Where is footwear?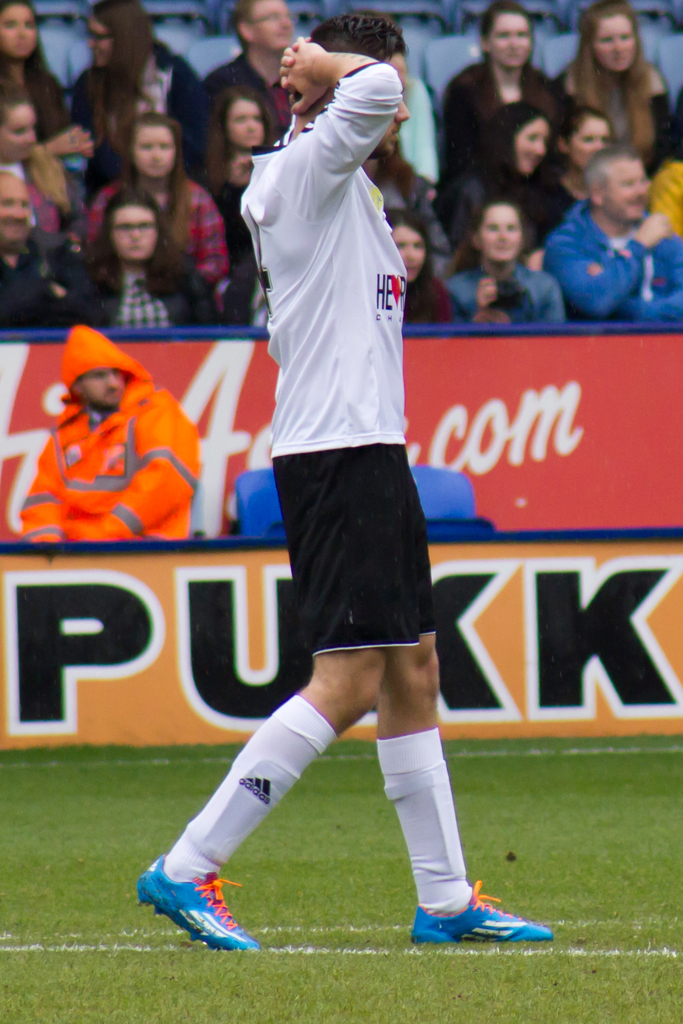
412:879:559:946.
